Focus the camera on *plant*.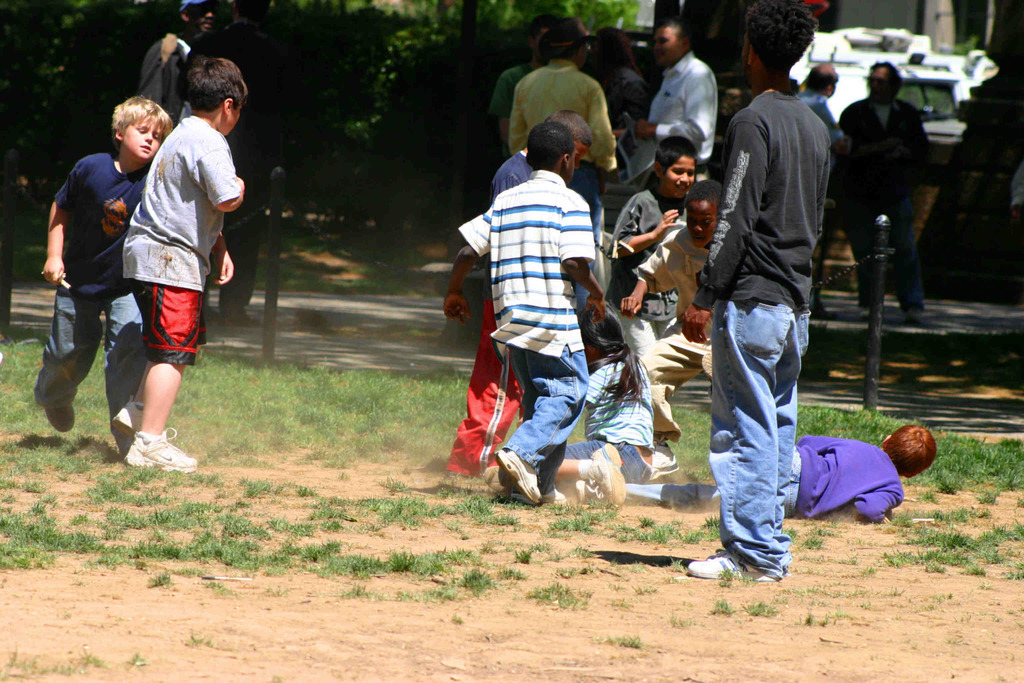
Focus region: locate(955, 505, 991, 522).
